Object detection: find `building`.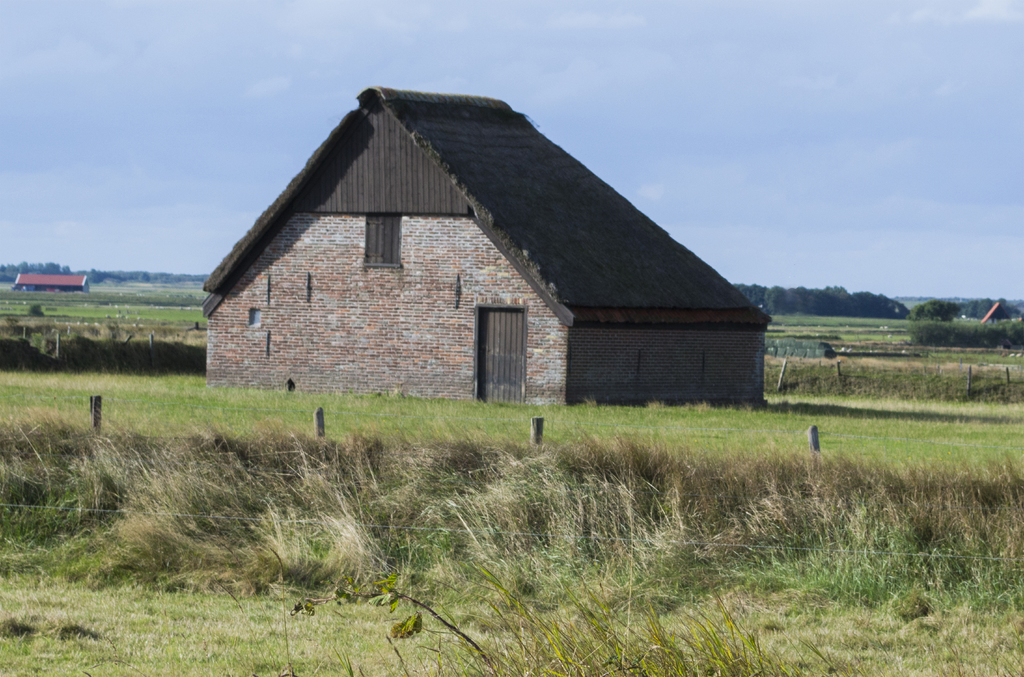
[left=12, top=275, right=88, bottom=294].
